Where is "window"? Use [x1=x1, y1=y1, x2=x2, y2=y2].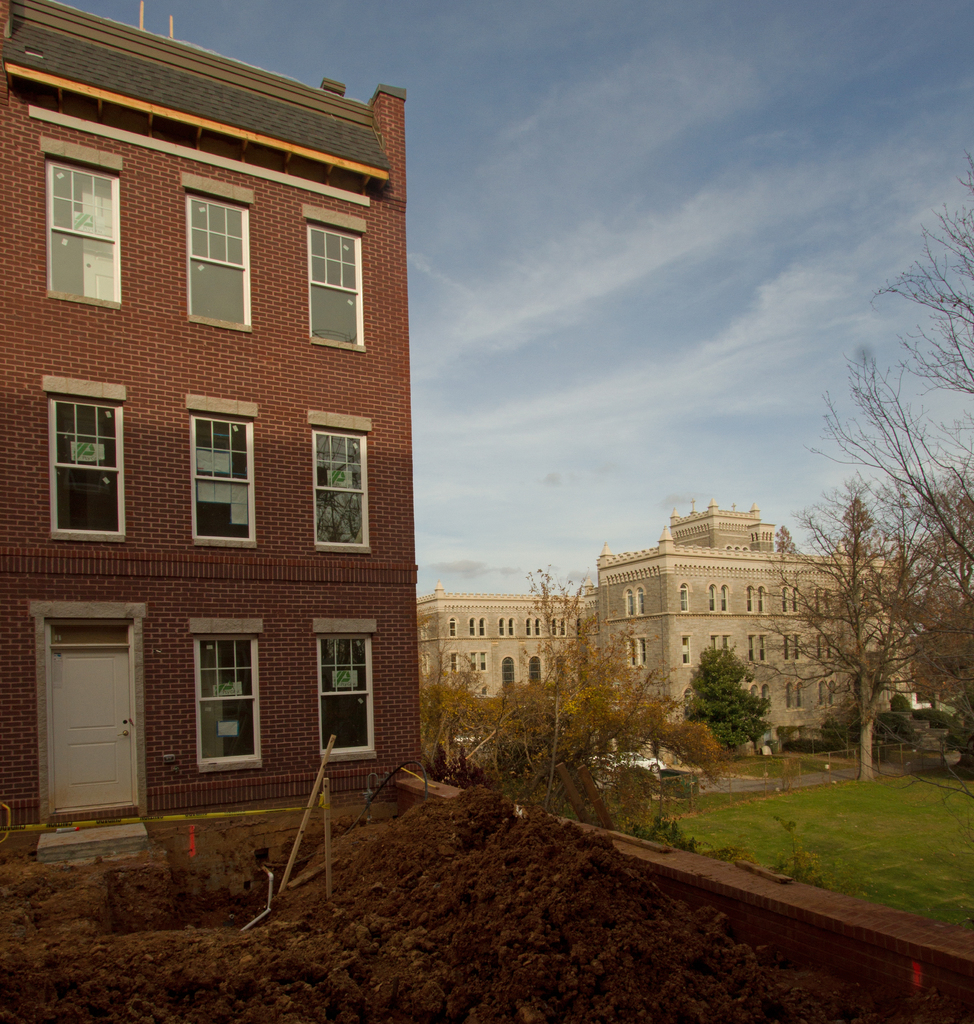
[x1=827, y1=593, x2=828, y2=612].
